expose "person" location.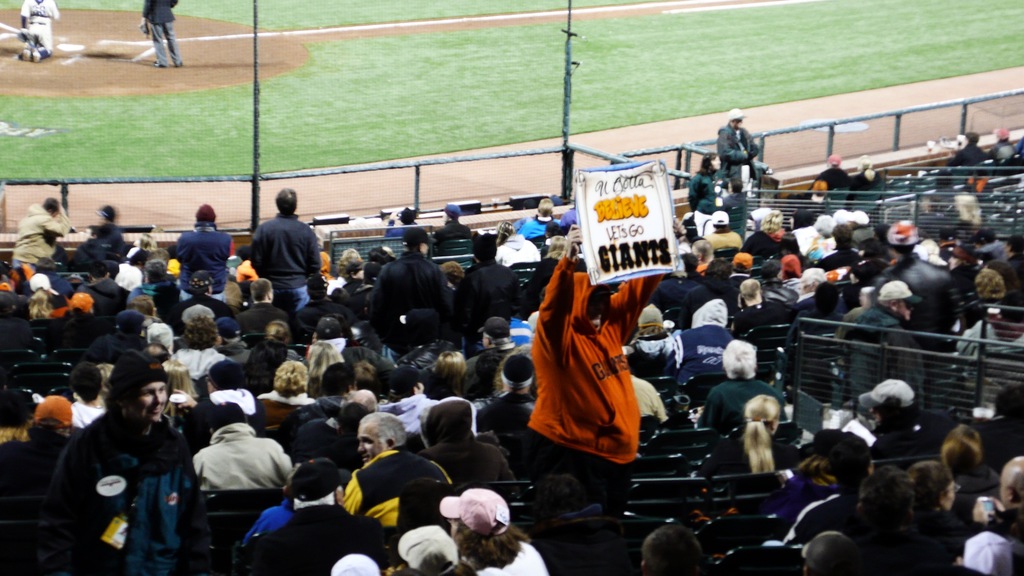
Exposed at <region>642, 524, 707, 575</region>.
